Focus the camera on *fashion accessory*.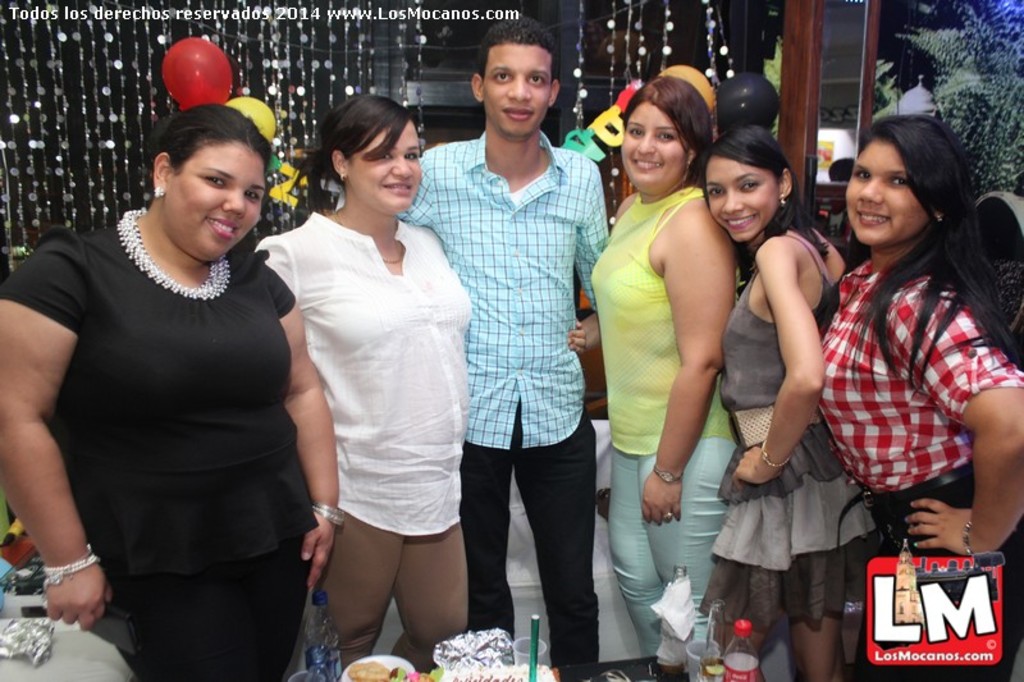
Focus region: bbox=[154, 184, 166, 203].
